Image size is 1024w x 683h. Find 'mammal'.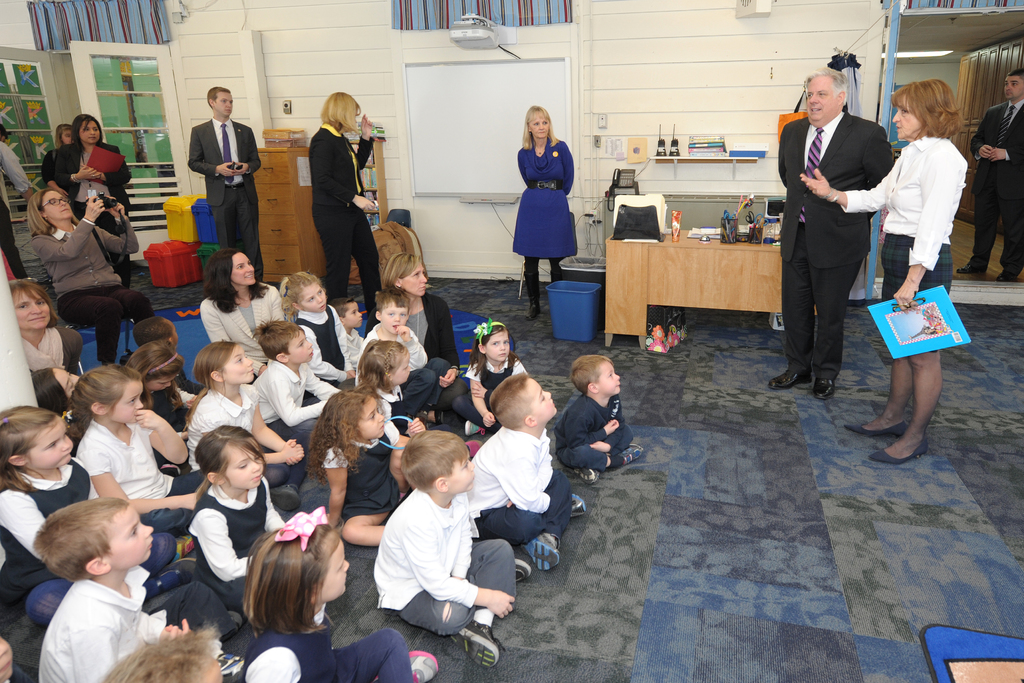
l=281, t=267, r=353, b=384.
